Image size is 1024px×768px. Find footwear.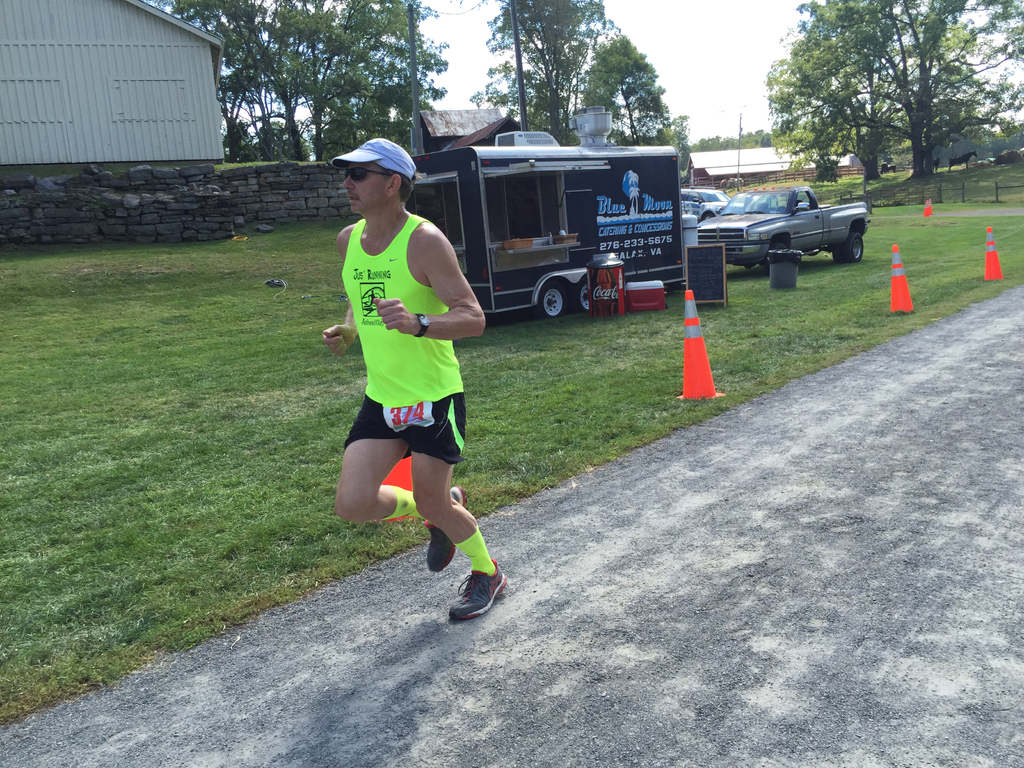
(428,484,461,572).
